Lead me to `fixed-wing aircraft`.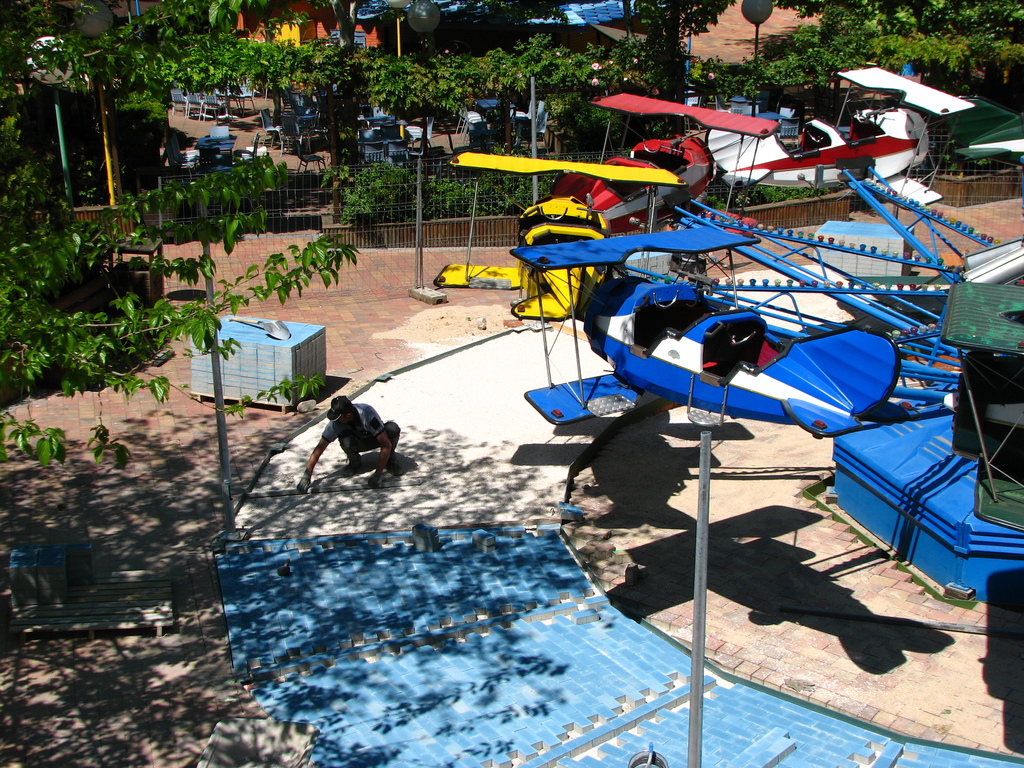
Lead to locate(504, 229, 911, 442).
